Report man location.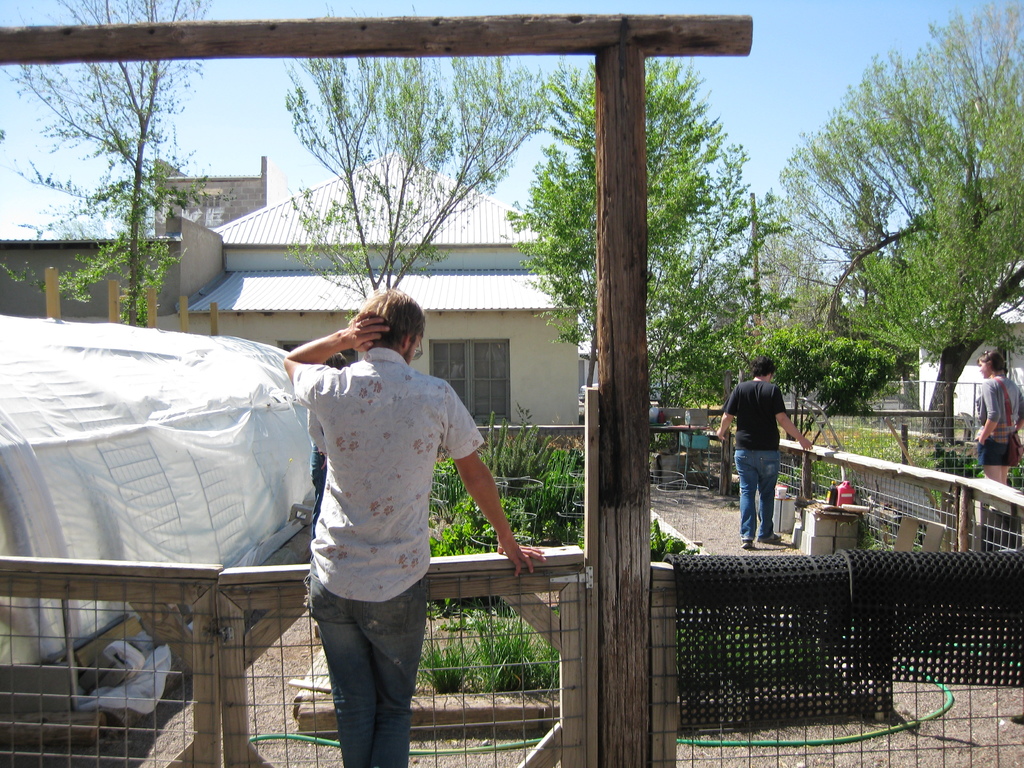
Report: bbox(266, 282, 510, 746).
